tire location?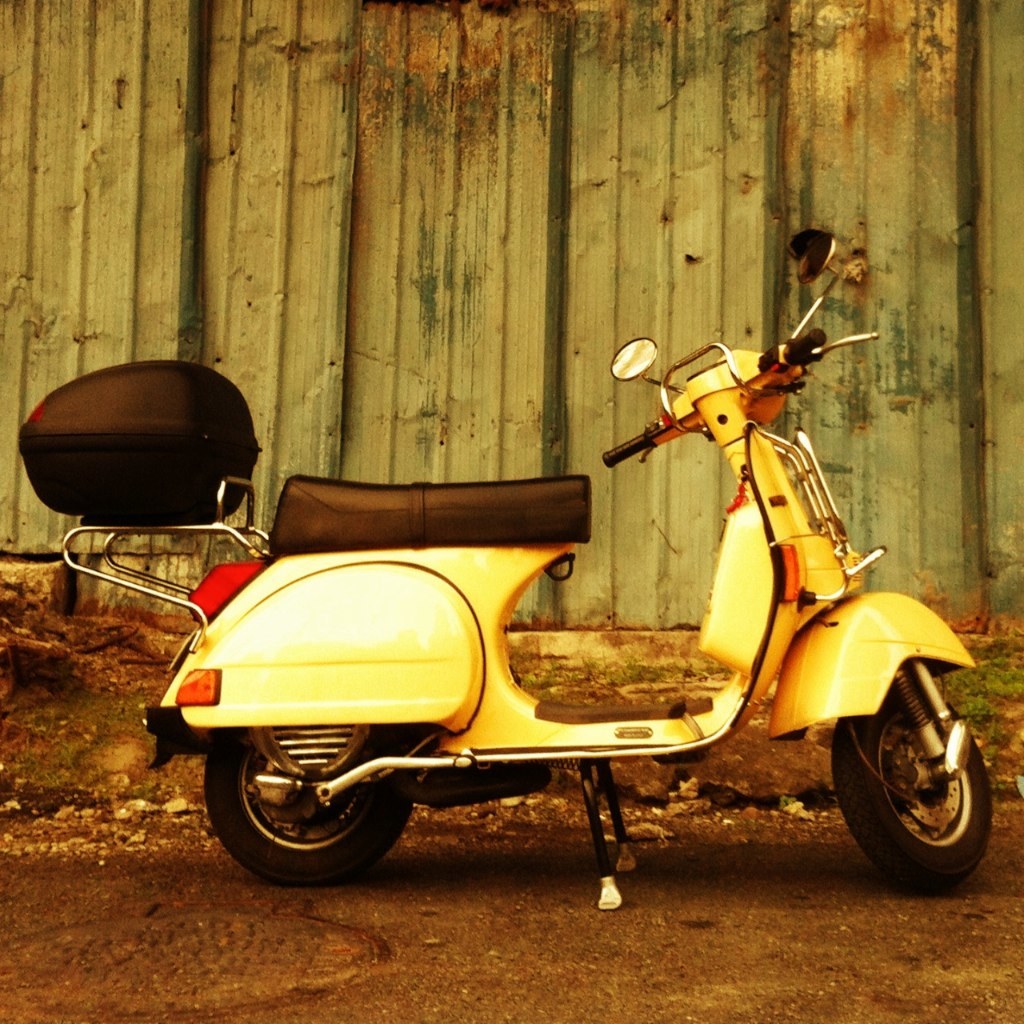
[835, 677, 1001, 891]
